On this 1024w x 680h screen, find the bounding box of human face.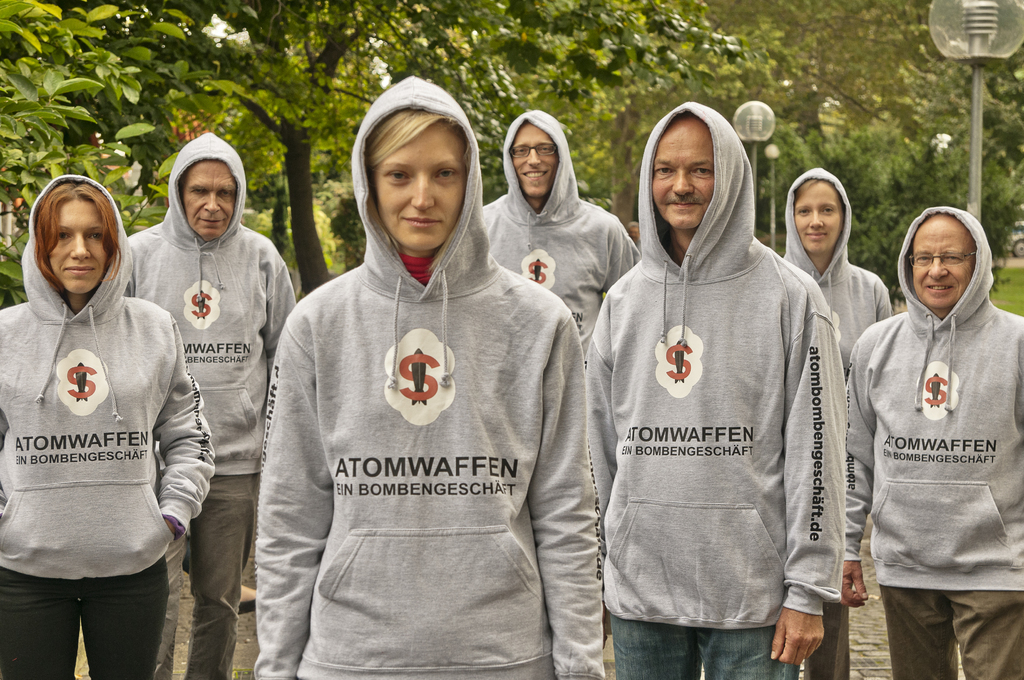
Bounding box: Rect(45, 198, 106, 295).
